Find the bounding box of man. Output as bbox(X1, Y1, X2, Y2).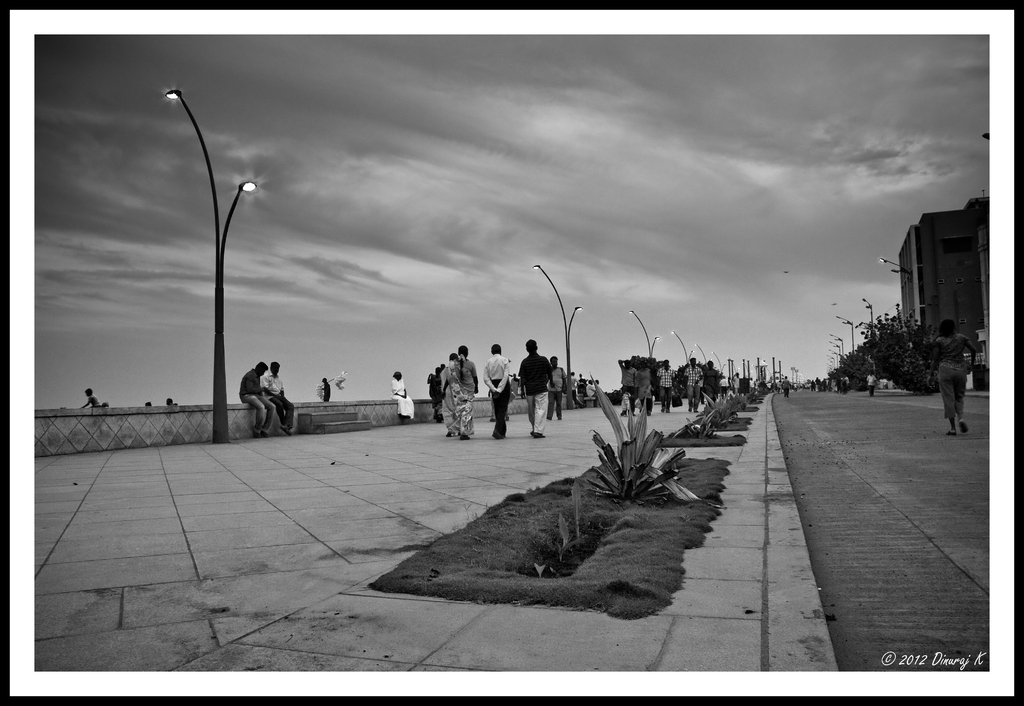
bbox(728, 370, 757, 399).
